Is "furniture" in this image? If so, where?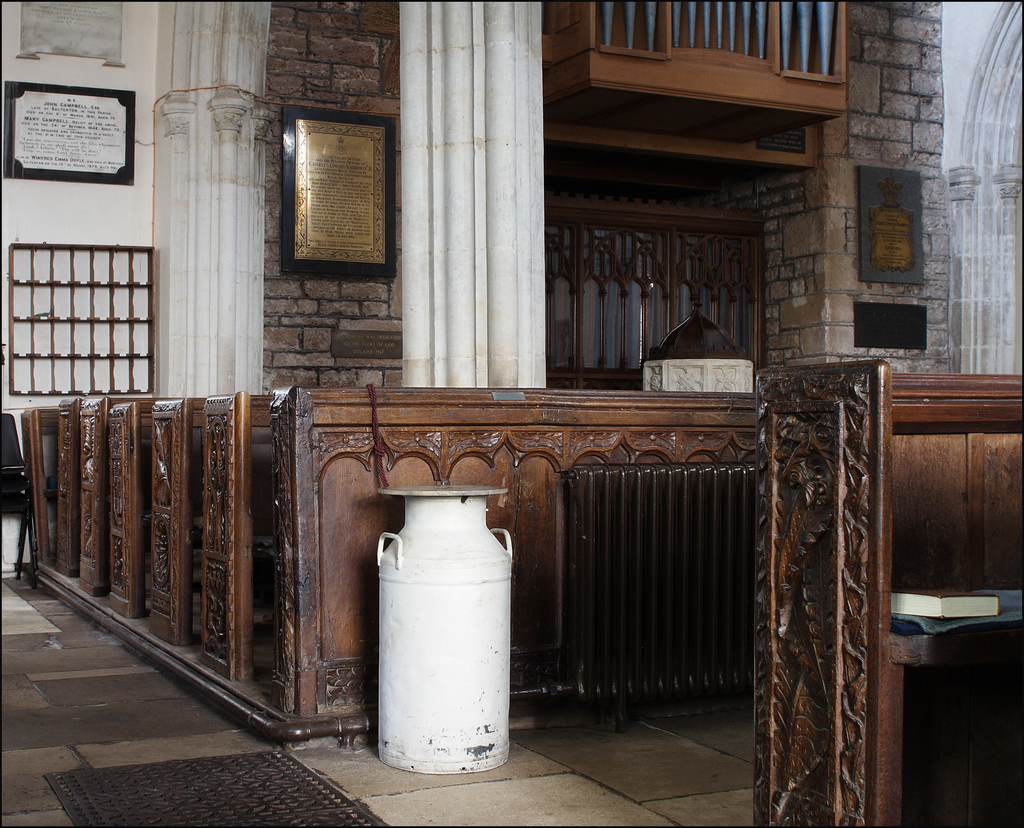
Yes, at locate(0, 411, 26, 580).
